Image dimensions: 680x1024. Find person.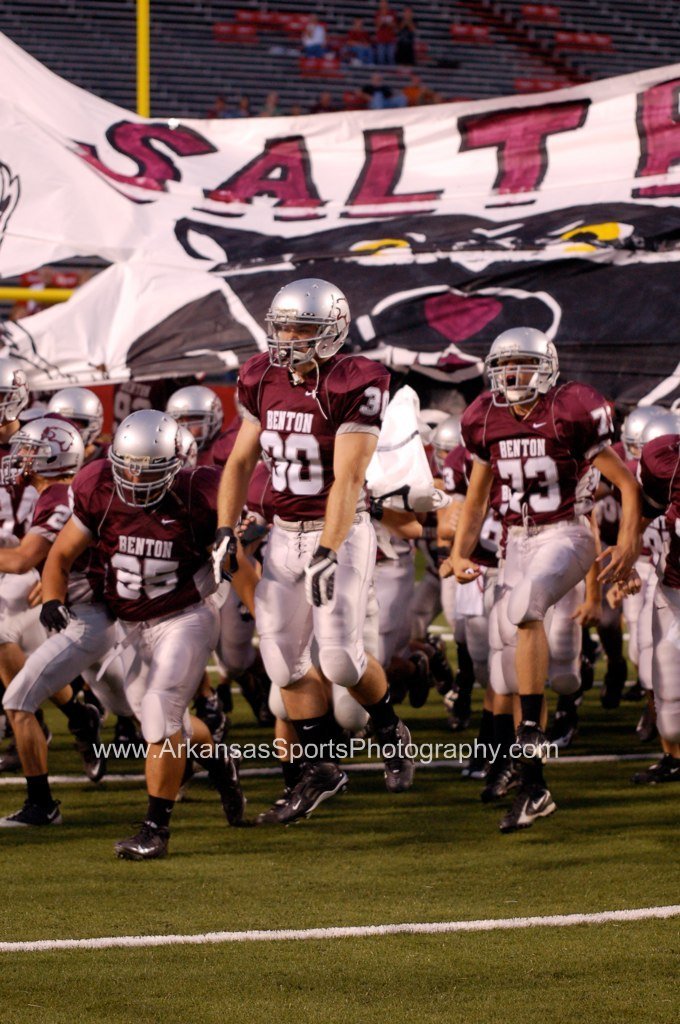
box=[411, 75, 438, 101].
